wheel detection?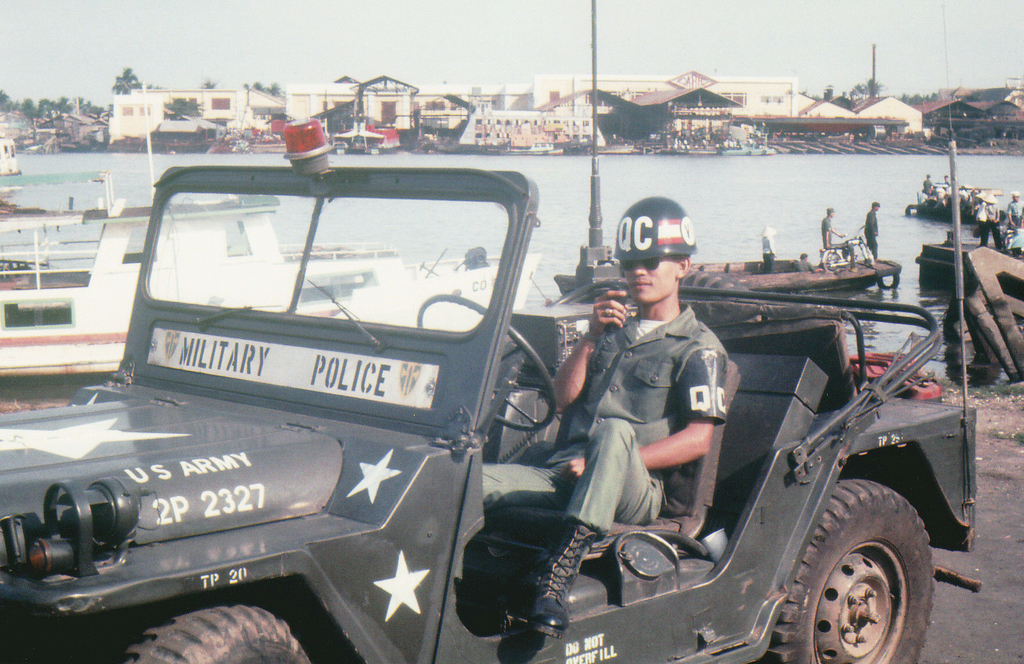
x1=785, y1=487, x2=931, y2=660
